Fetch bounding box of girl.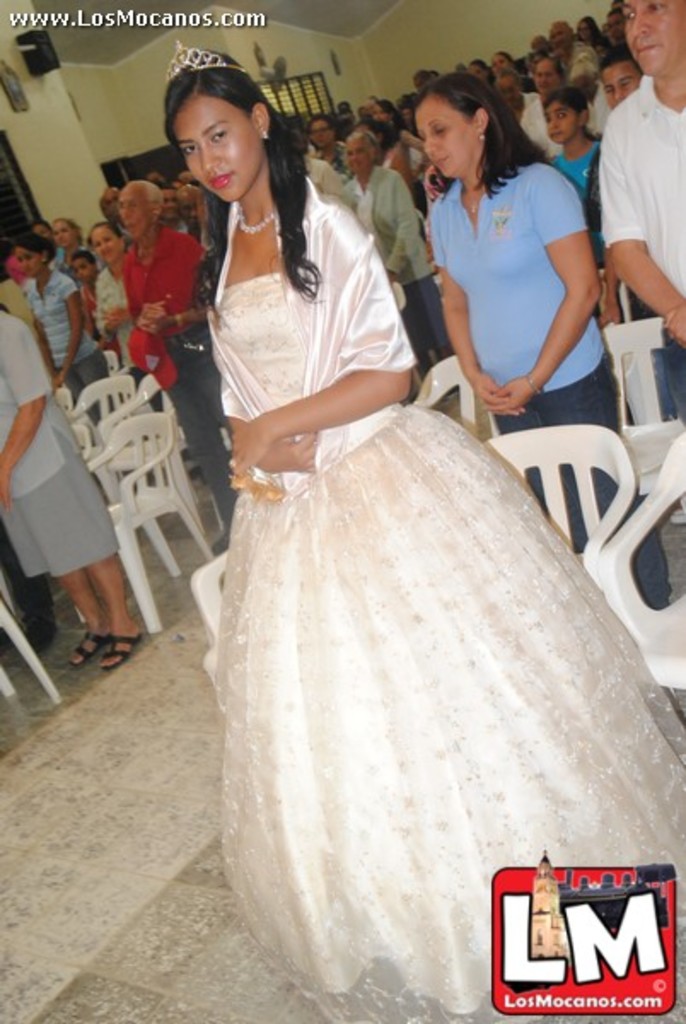
Bbox: (3, 234, 101, 406).
